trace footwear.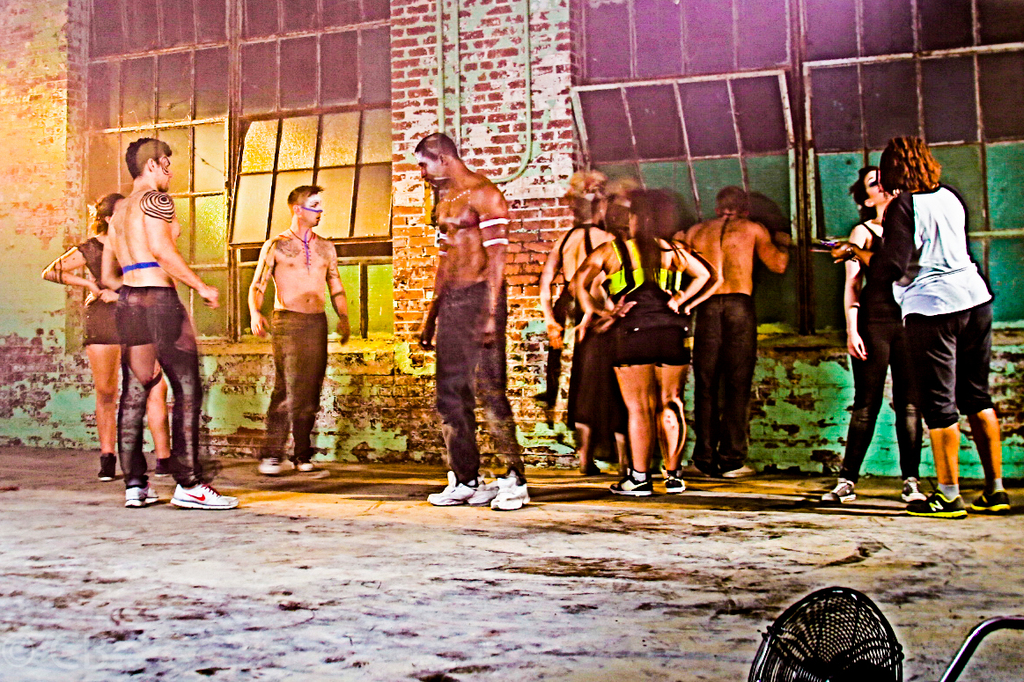
Traced to crop(292, 458, 321, 472).
